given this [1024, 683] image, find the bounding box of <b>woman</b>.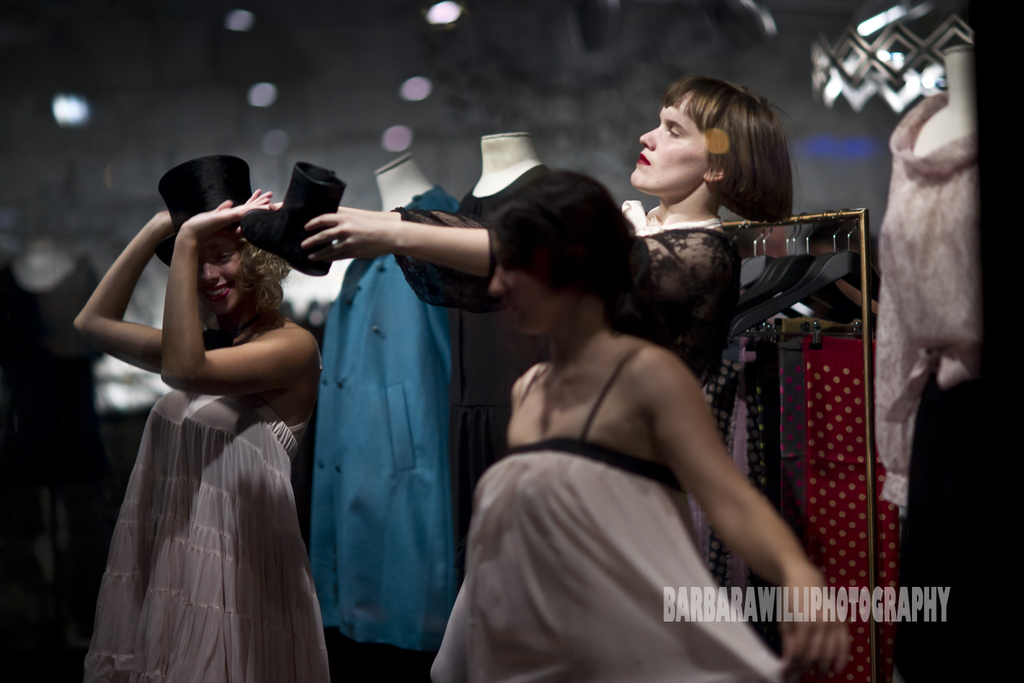
x1=54, y1=127, x2=348, y2=682.
